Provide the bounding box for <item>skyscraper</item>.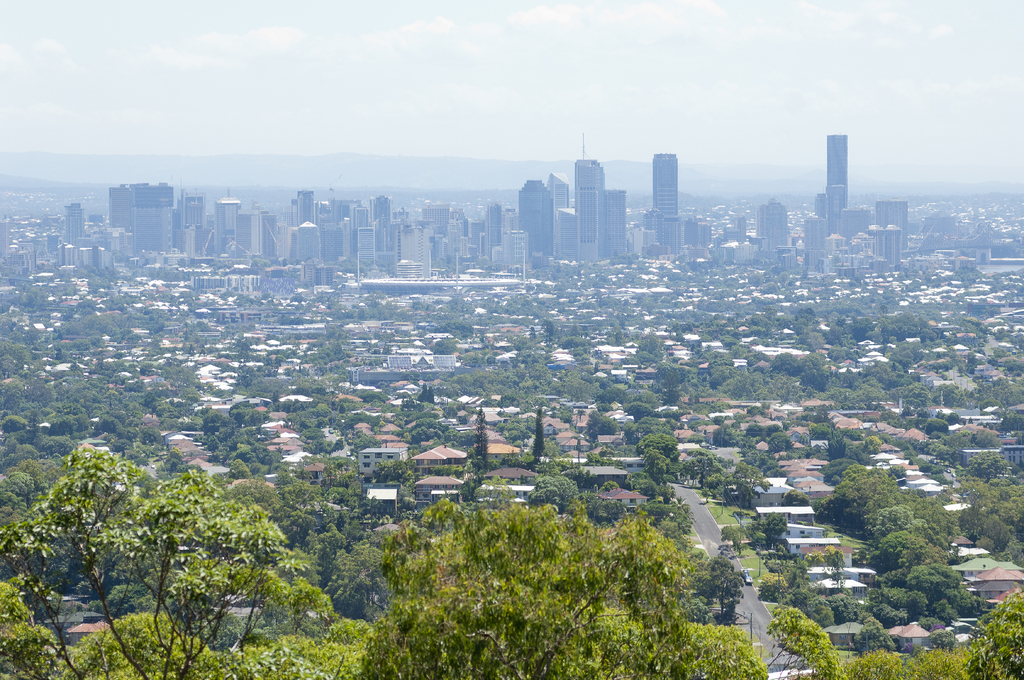
{"left": 233, "top": 220, "right": 243, "bottom": 271}.
